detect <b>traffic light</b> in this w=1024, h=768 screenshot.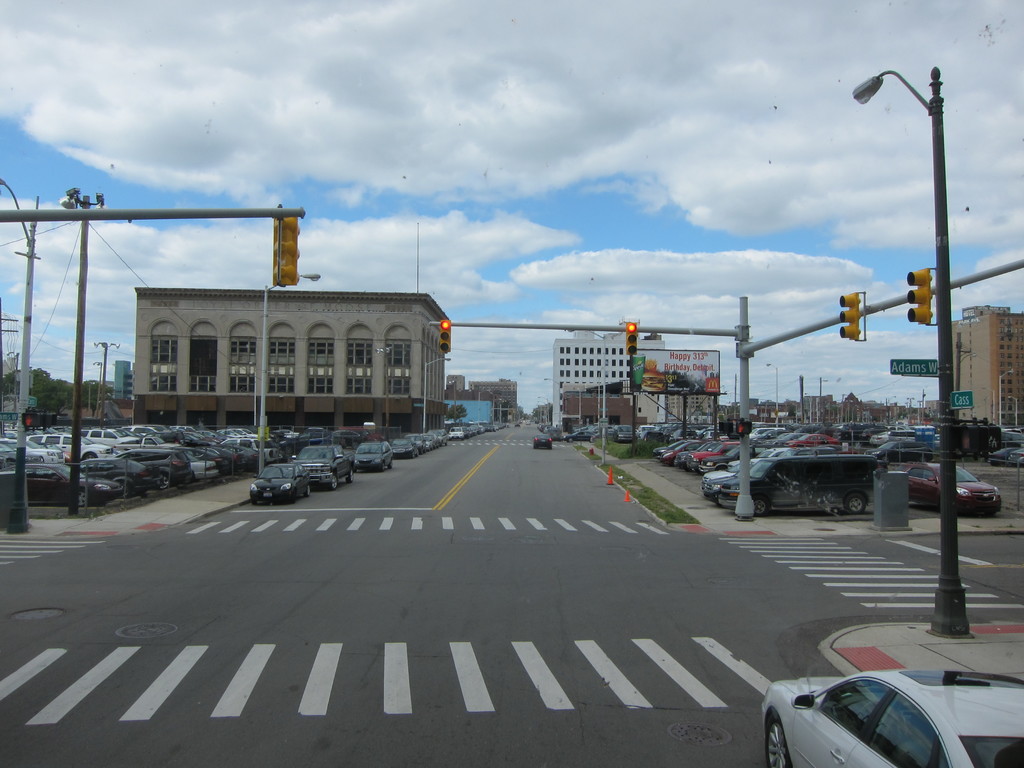
Detection: pyautogui.locateOnScreen(274, 218, 301, 285).
